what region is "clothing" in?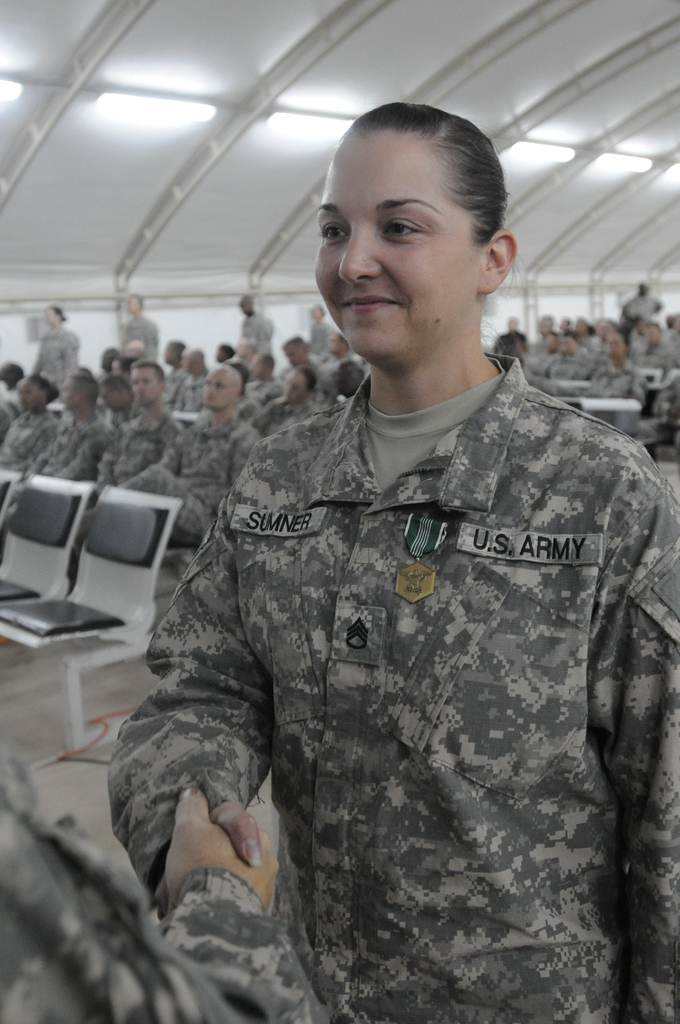
[x1=30, y1=324, x2=79, y2=387].
